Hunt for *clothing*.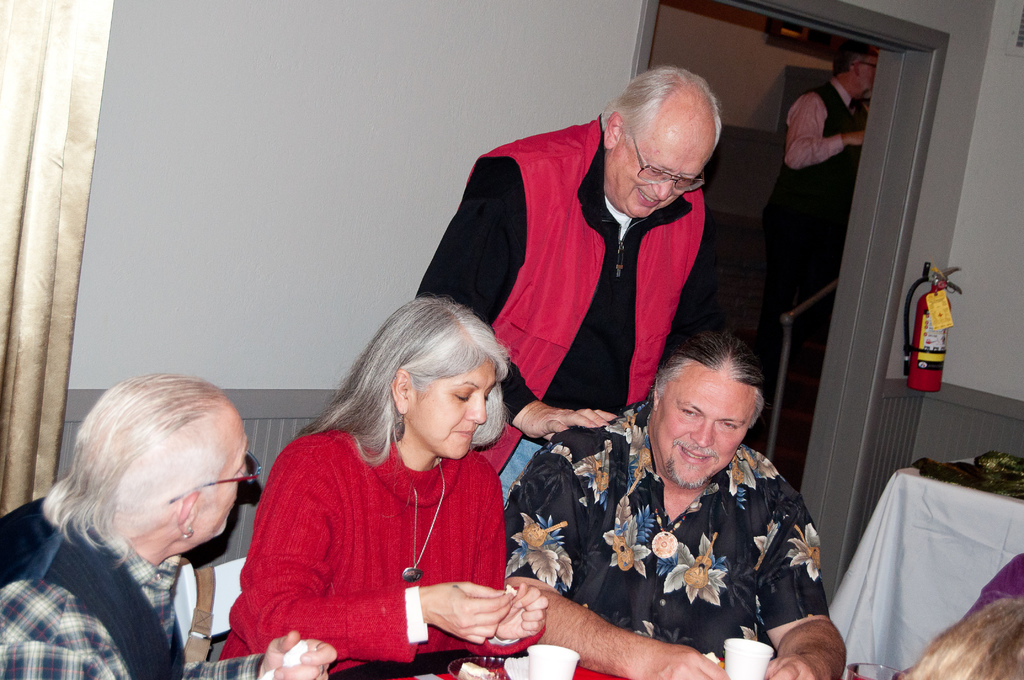
Hunted down at [501,400,829,657].
